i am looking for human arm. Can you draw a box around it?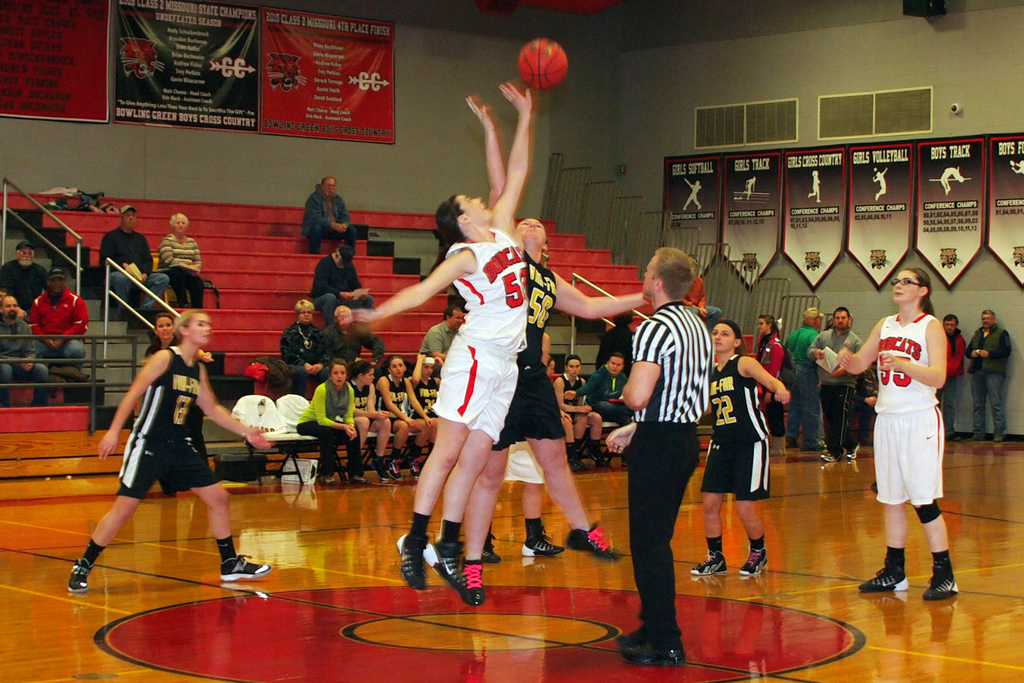
Sure, the bounding box is [340,253,457,327].
